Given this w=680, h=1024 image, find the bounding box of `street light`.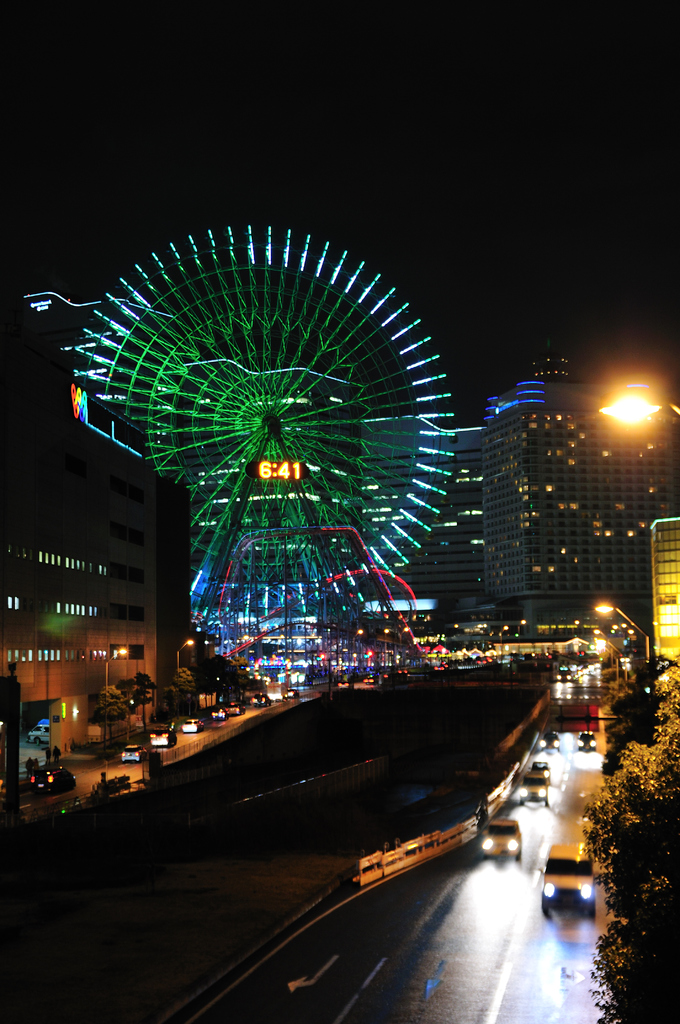
rect(588, 632, 625, 688).
